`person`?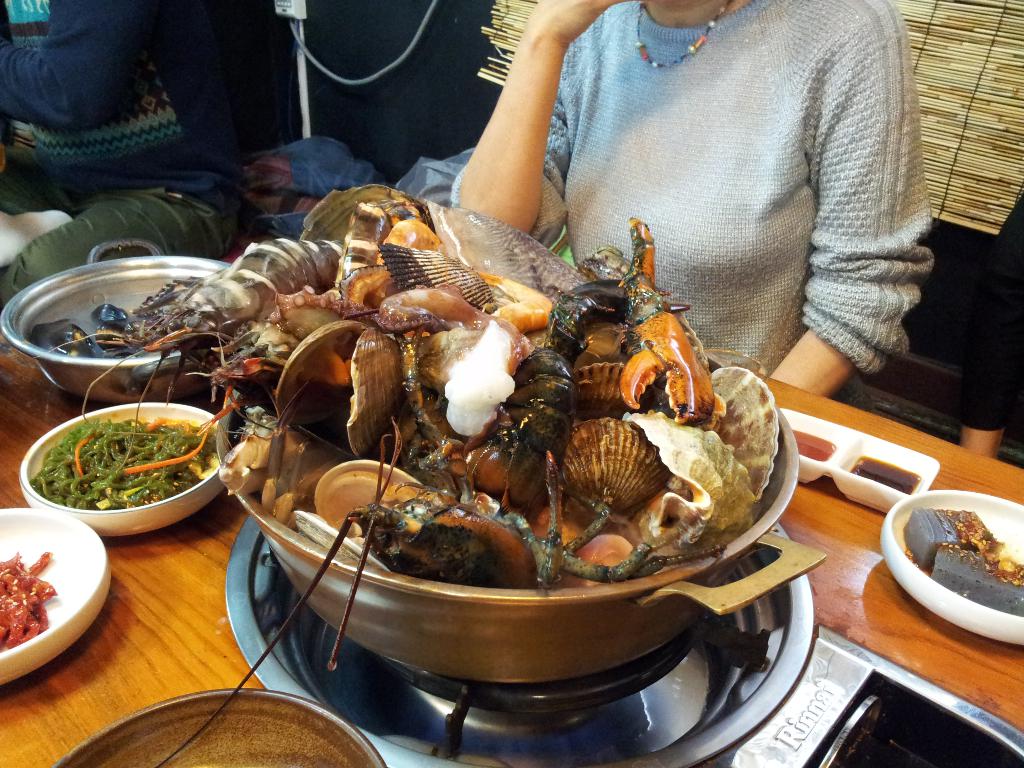
503/0/933/388
